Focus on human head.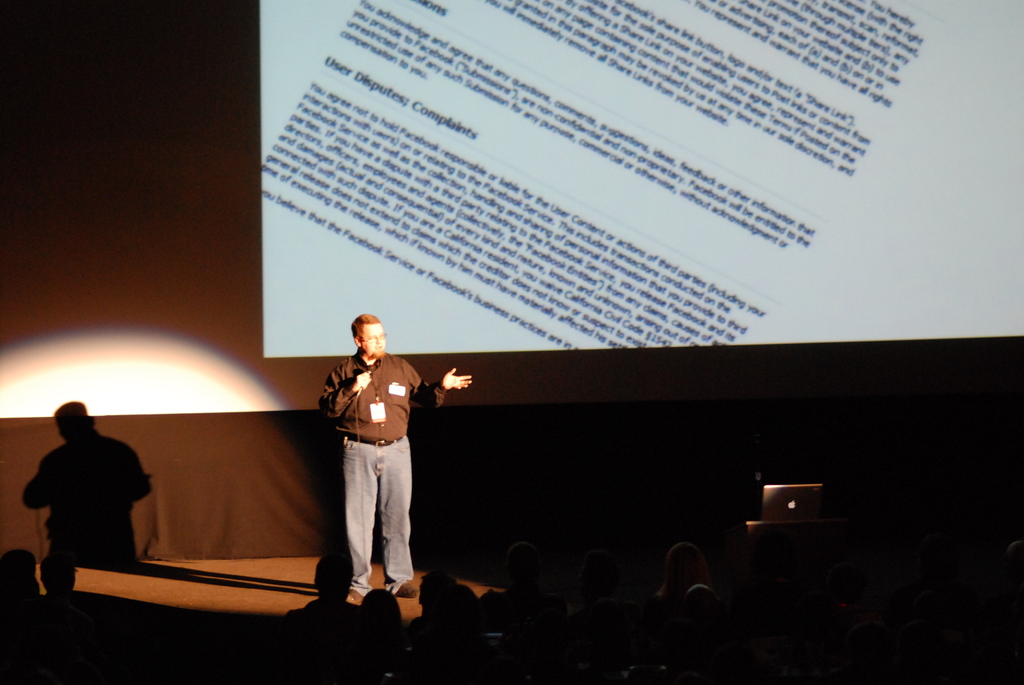
Focused at BBox(308, 547, 359, 601).
